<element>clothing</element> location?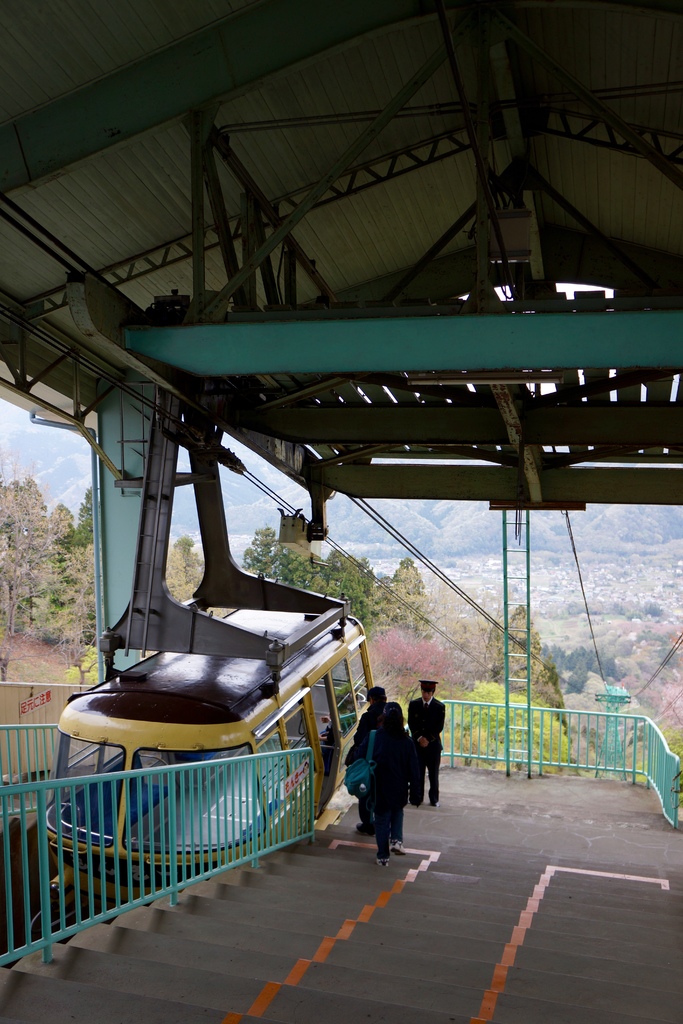
rect(370, 725, 425, 860)
